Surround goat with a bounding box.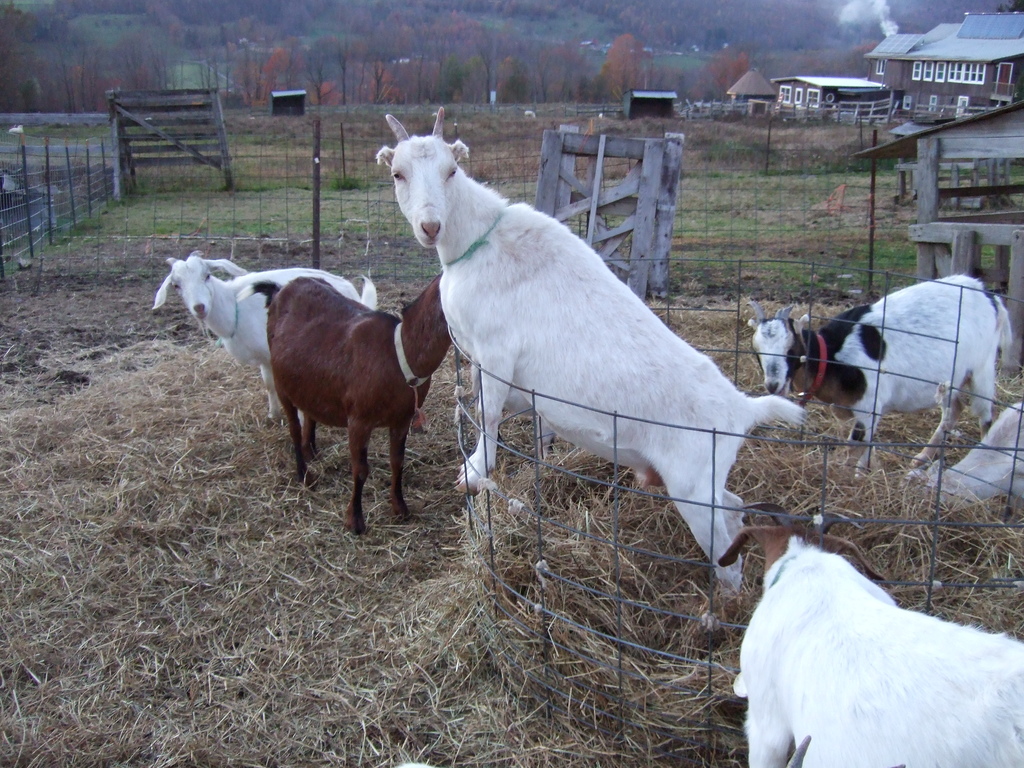
(159, 248, 380, 433).
